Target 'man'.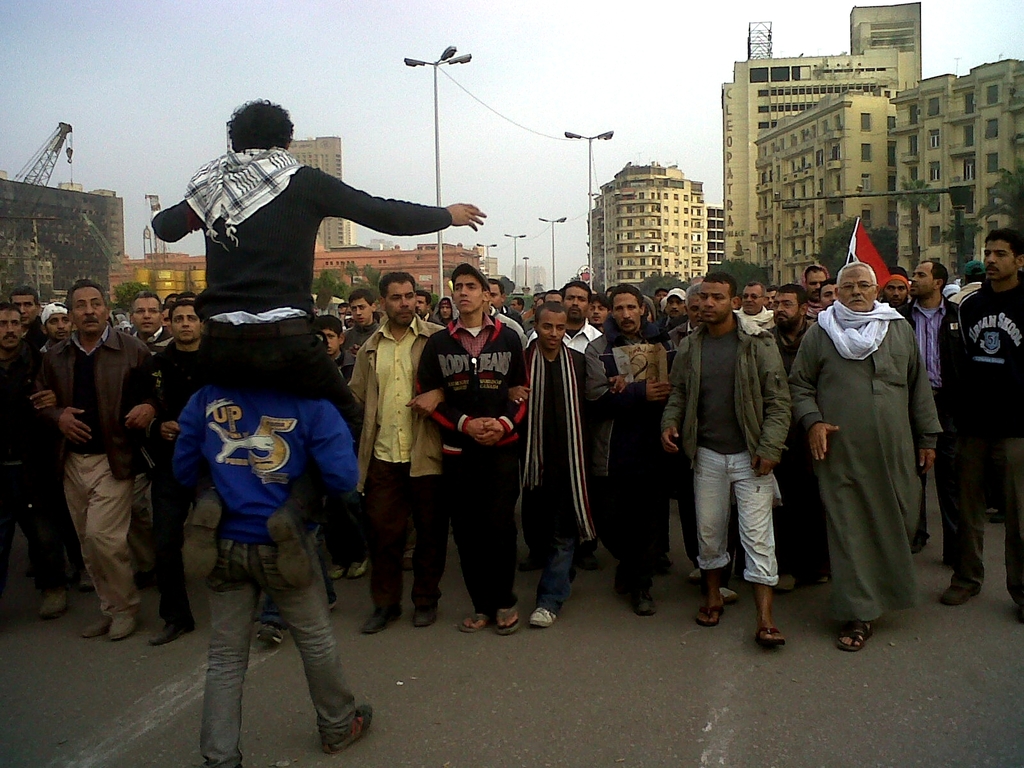
Target region: [732, 278, 781, 332].
